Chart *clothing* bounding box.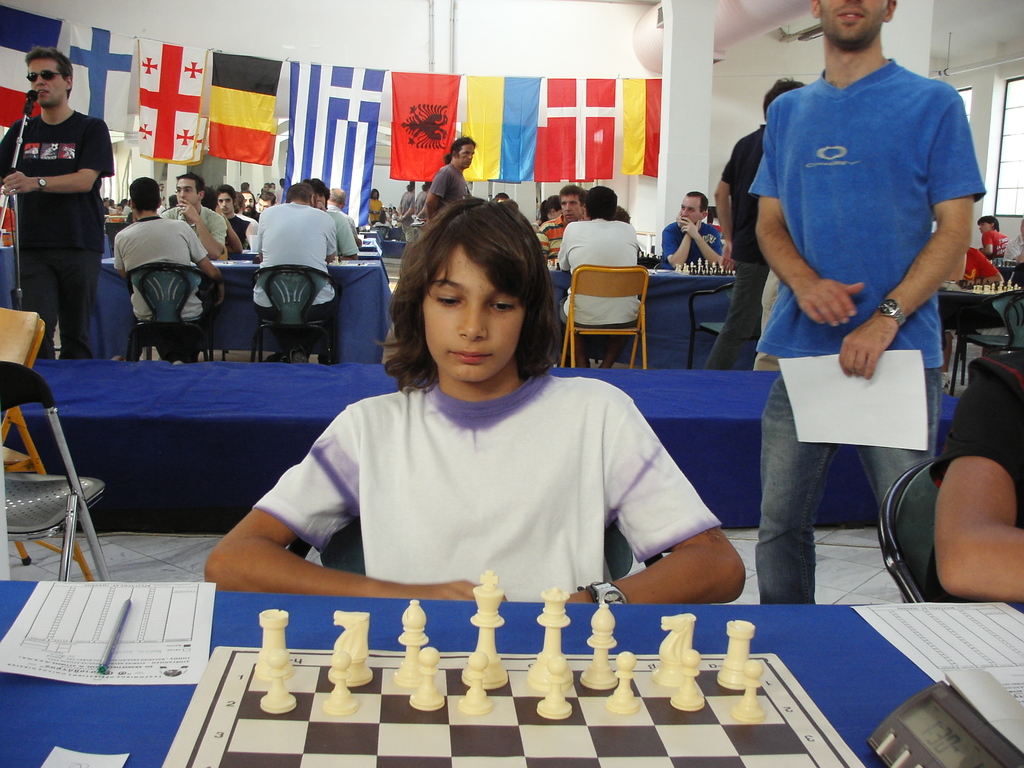
Charted: {"left": 250, "top": 198, "right": 331, "bottom": 364}.
